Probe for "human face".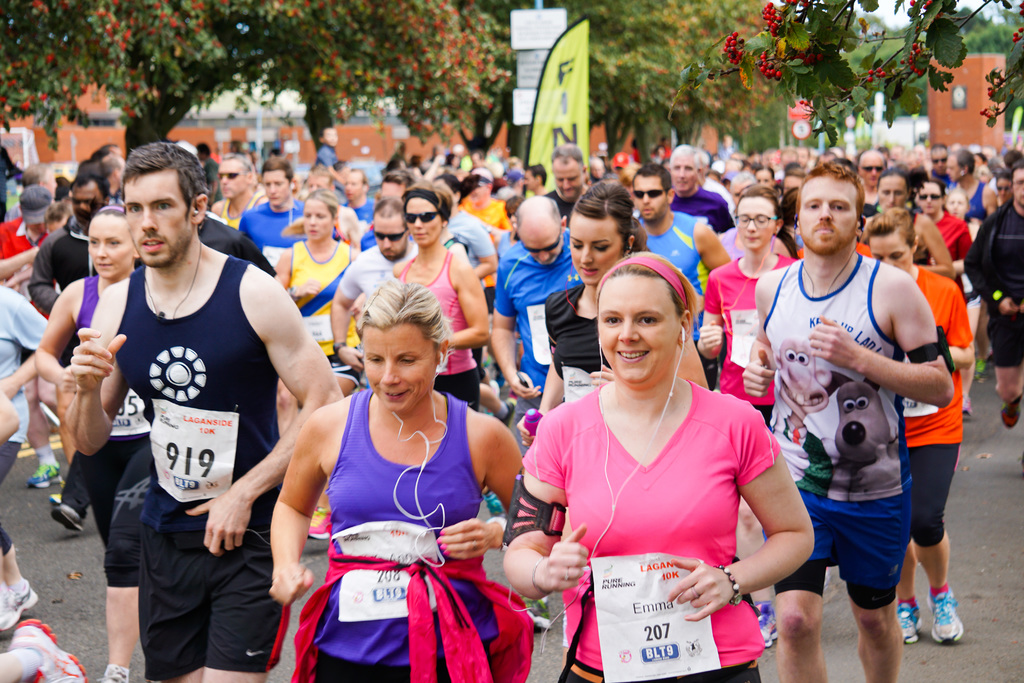
Probe result: bbox=(382, 179, 407, 193).
